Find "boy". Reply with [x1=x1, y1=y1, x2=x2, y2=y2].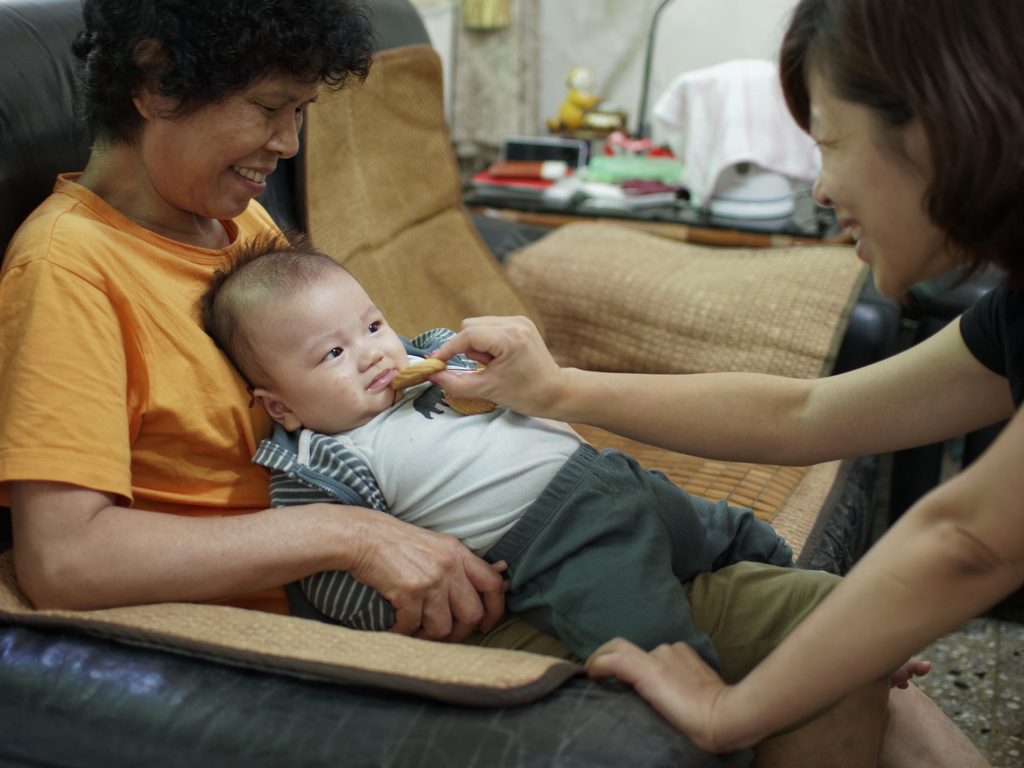
[x1=194, y1=216, x2=943, y2=697].
